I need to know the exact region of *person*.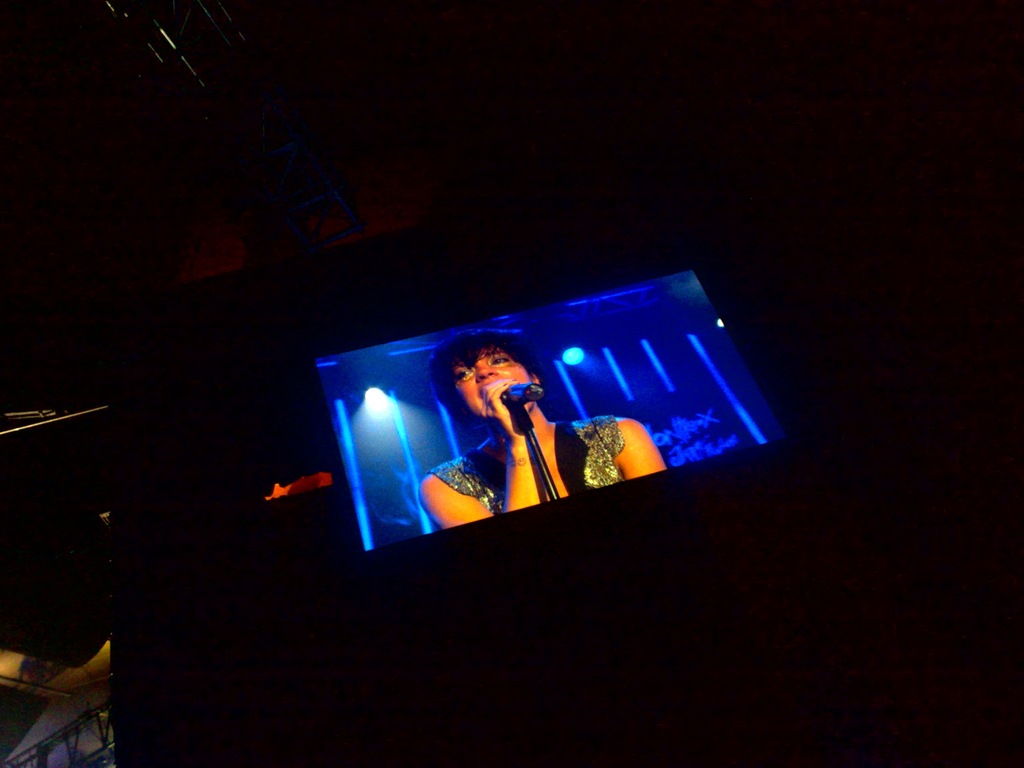
Region: detection(422, 331, 668, 528).
